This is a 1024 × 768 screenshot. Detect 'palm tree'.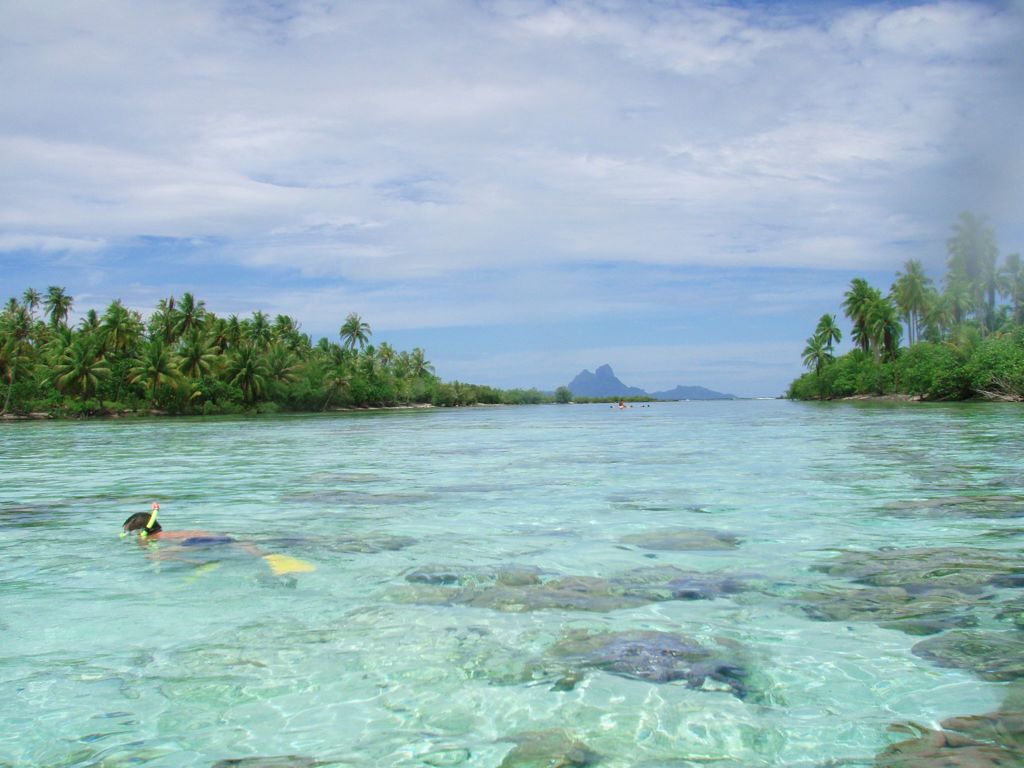
locate(51, 320, 112, 412).
